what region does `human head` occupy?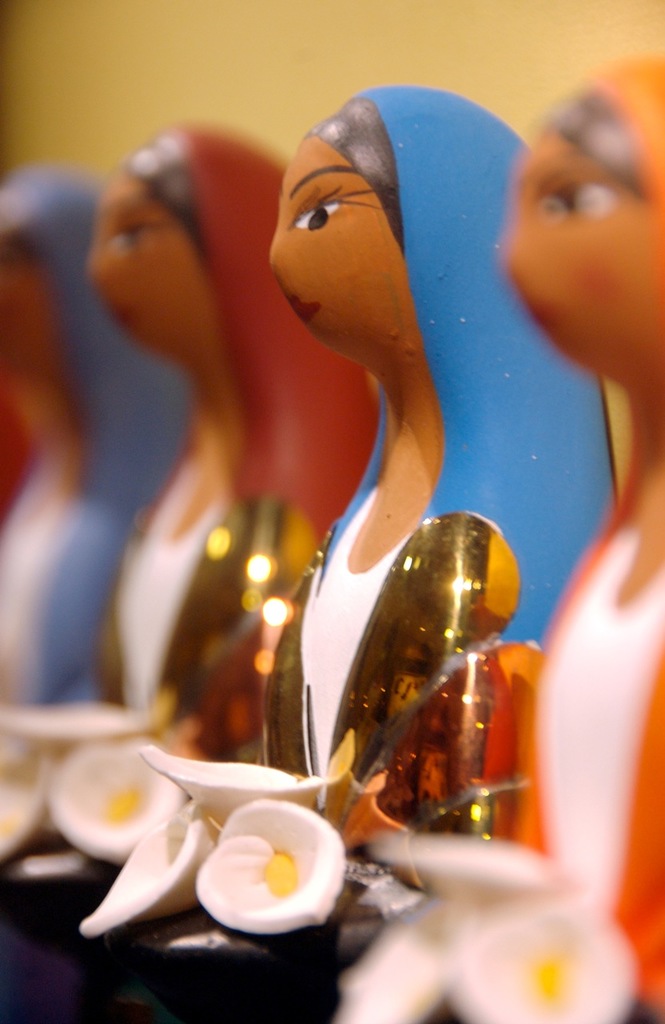
504:49:664:390.
